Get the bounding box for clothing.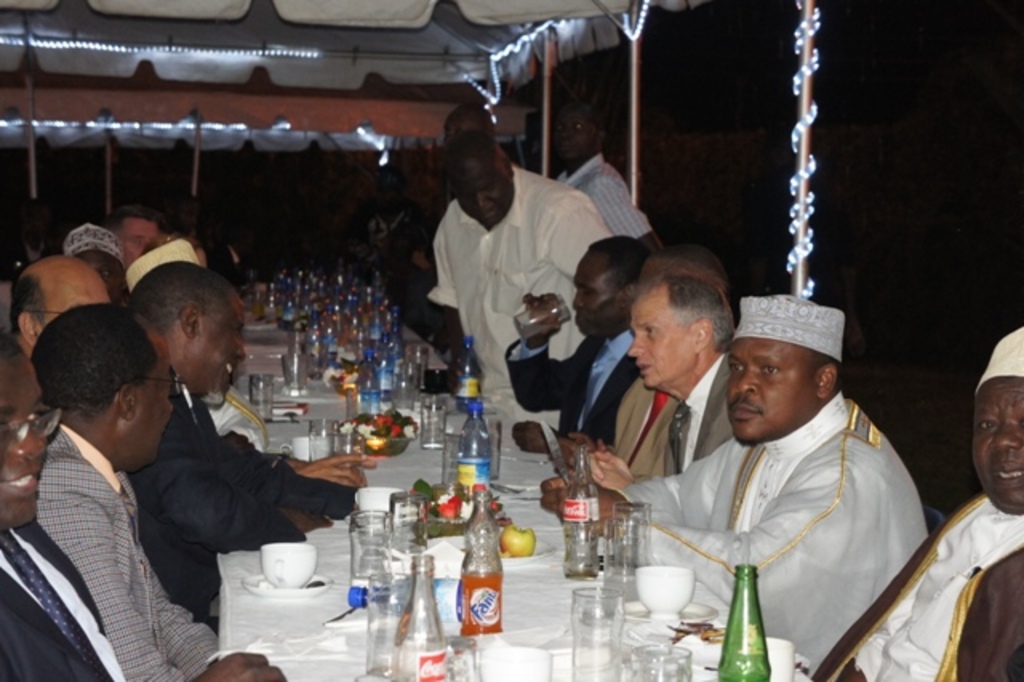
<region>0, 527, 126, 680</region>.
